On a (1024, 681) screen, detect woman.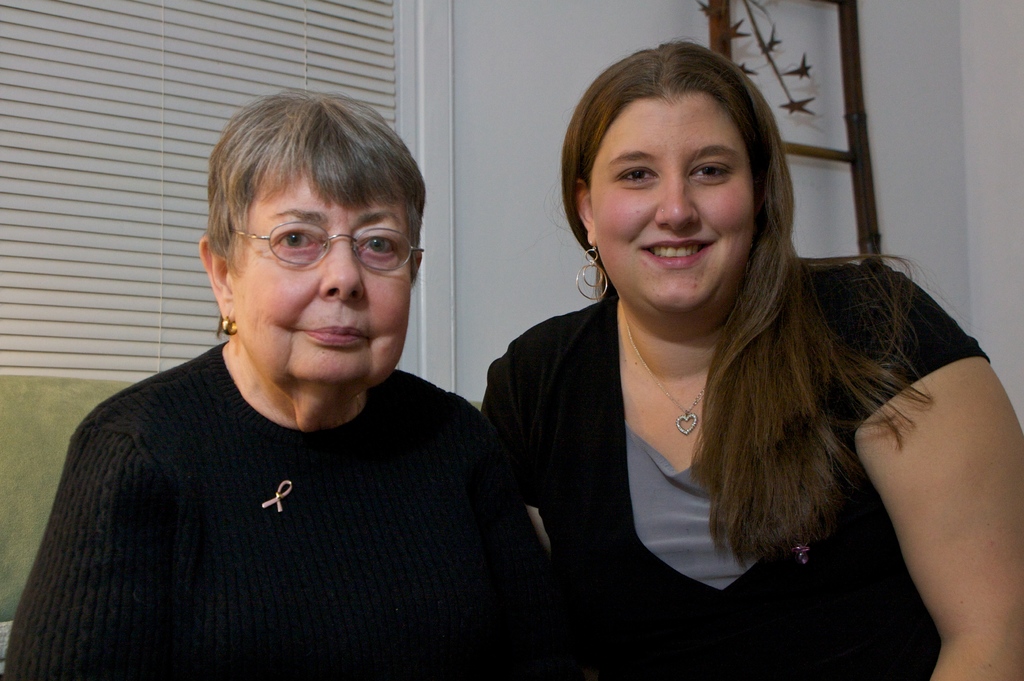
Rect(12, 93, 475, 678).
